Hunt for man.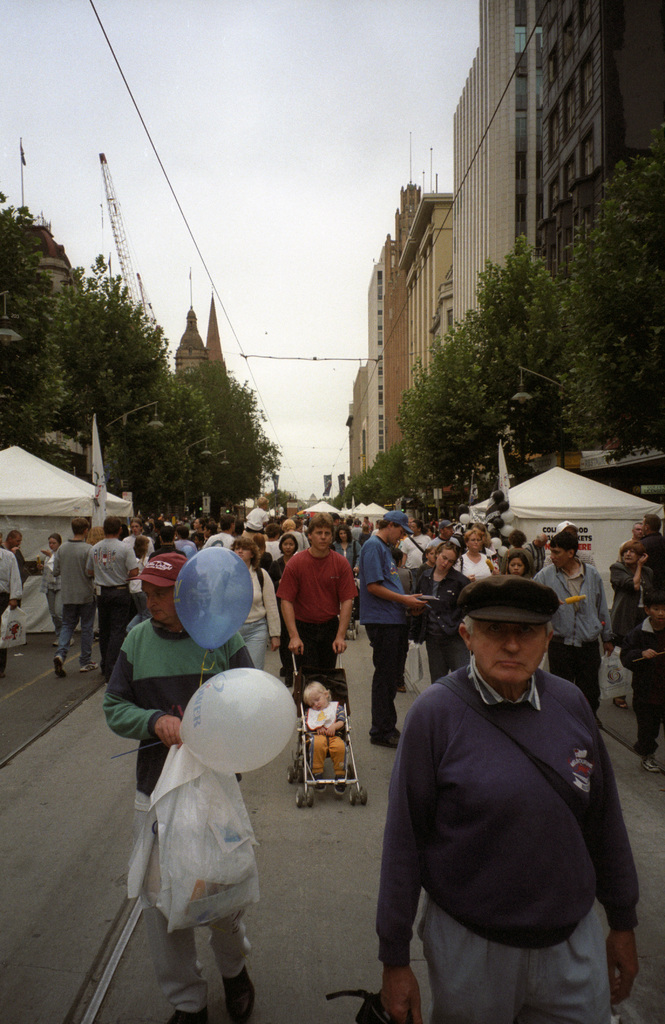
Hunted down at {"x1": 0, "y1": 529, "x2": 33, "y2": 584}.
